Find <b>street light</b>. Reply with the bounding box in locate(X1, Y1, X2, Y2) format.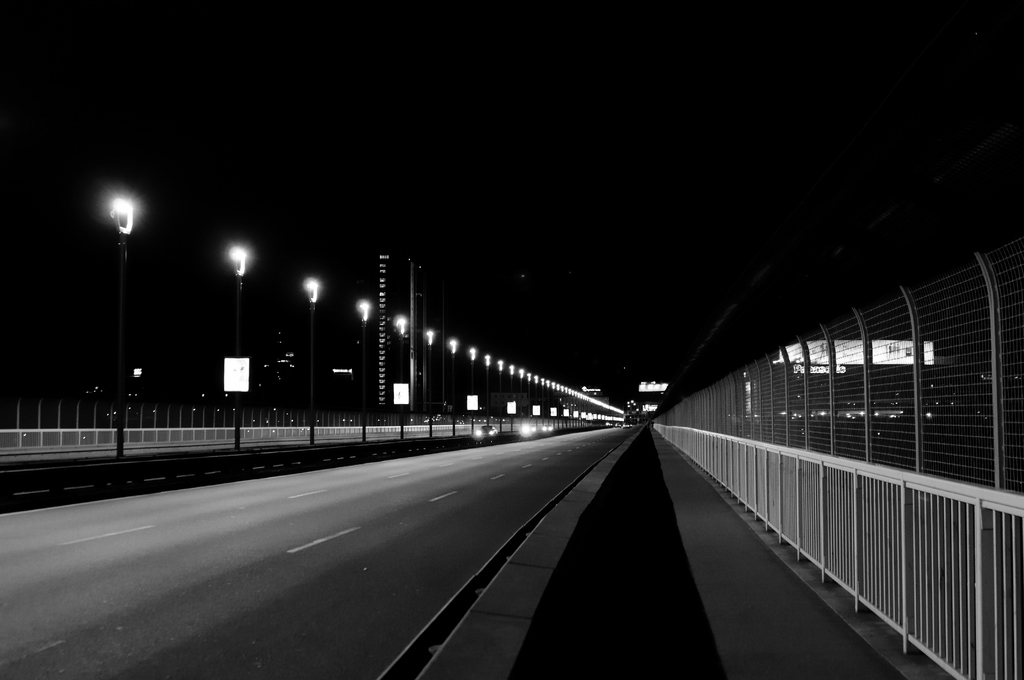
locate(526, 371, 530, 425).
